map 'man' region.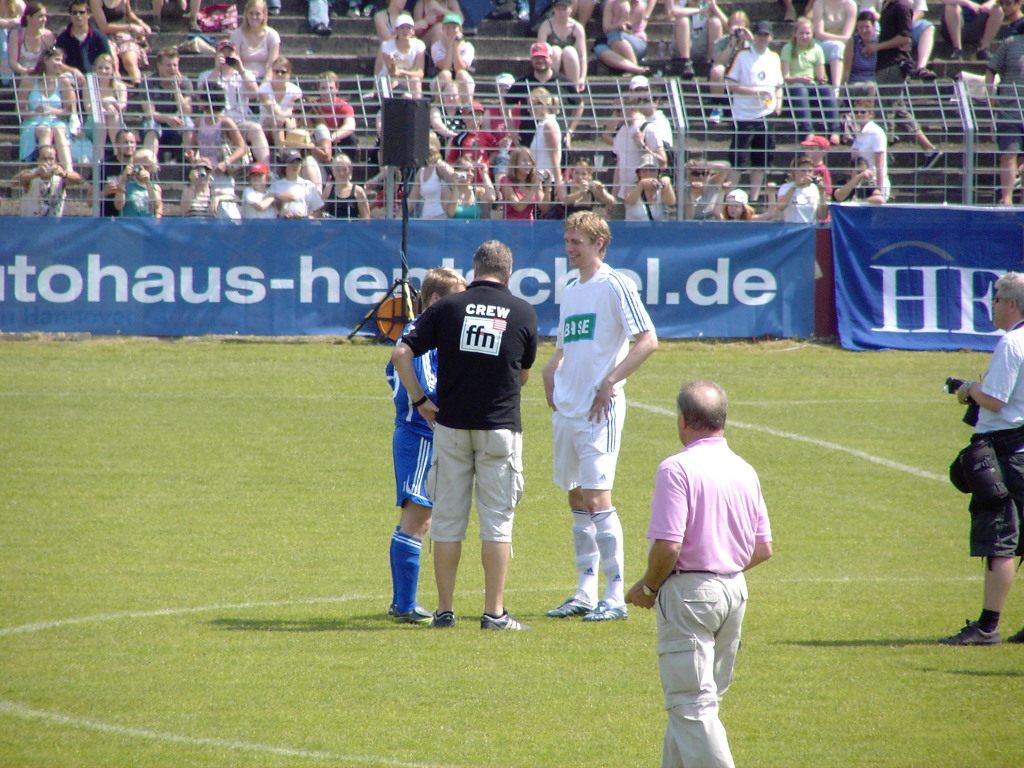
Mapped to <box>540,209,657,621</box>.
